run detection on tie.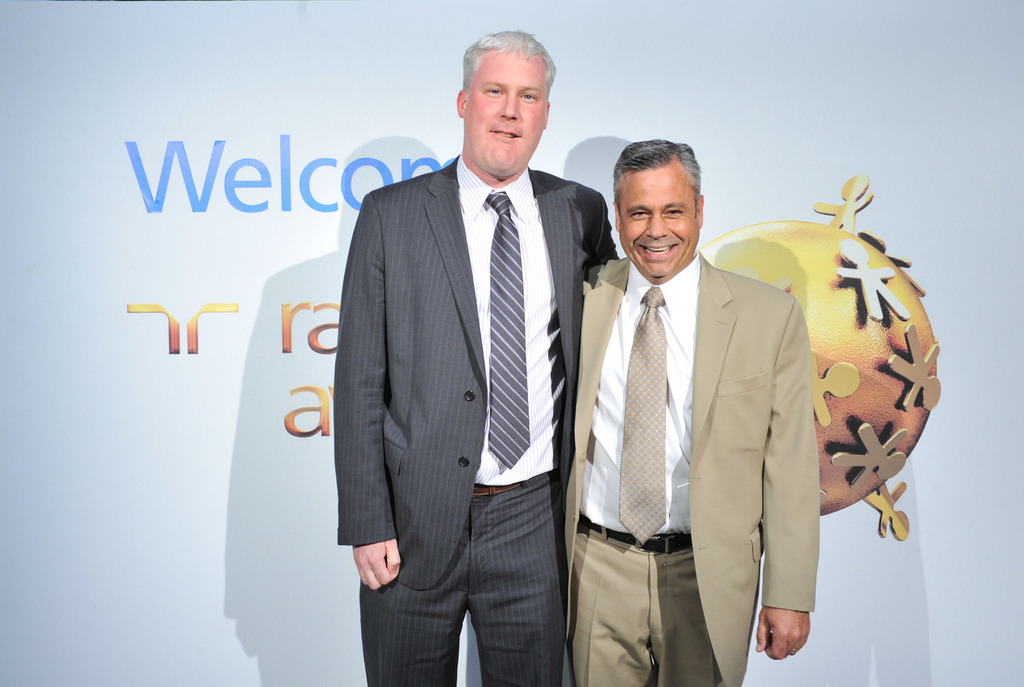
Result: 482:190:534:467.
